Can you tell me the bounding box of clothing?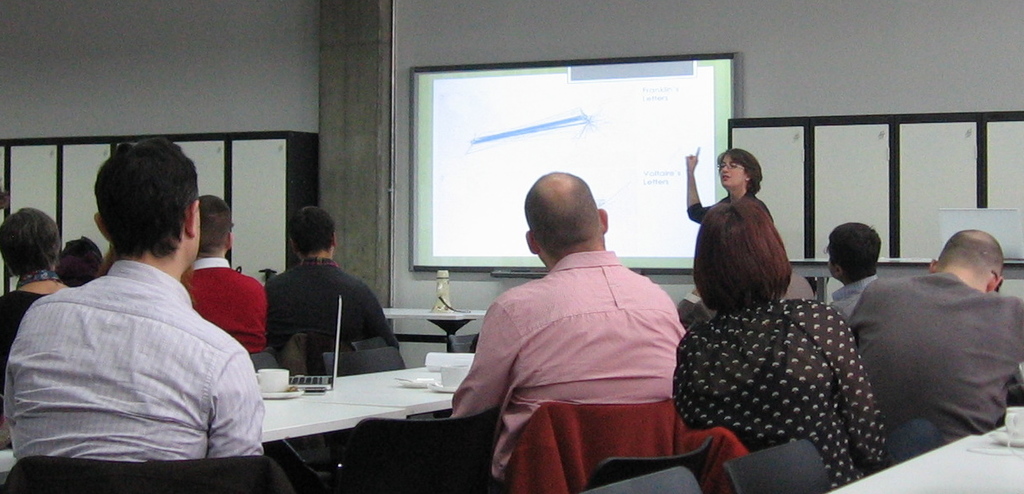
region(830, 273, 875, 321).
